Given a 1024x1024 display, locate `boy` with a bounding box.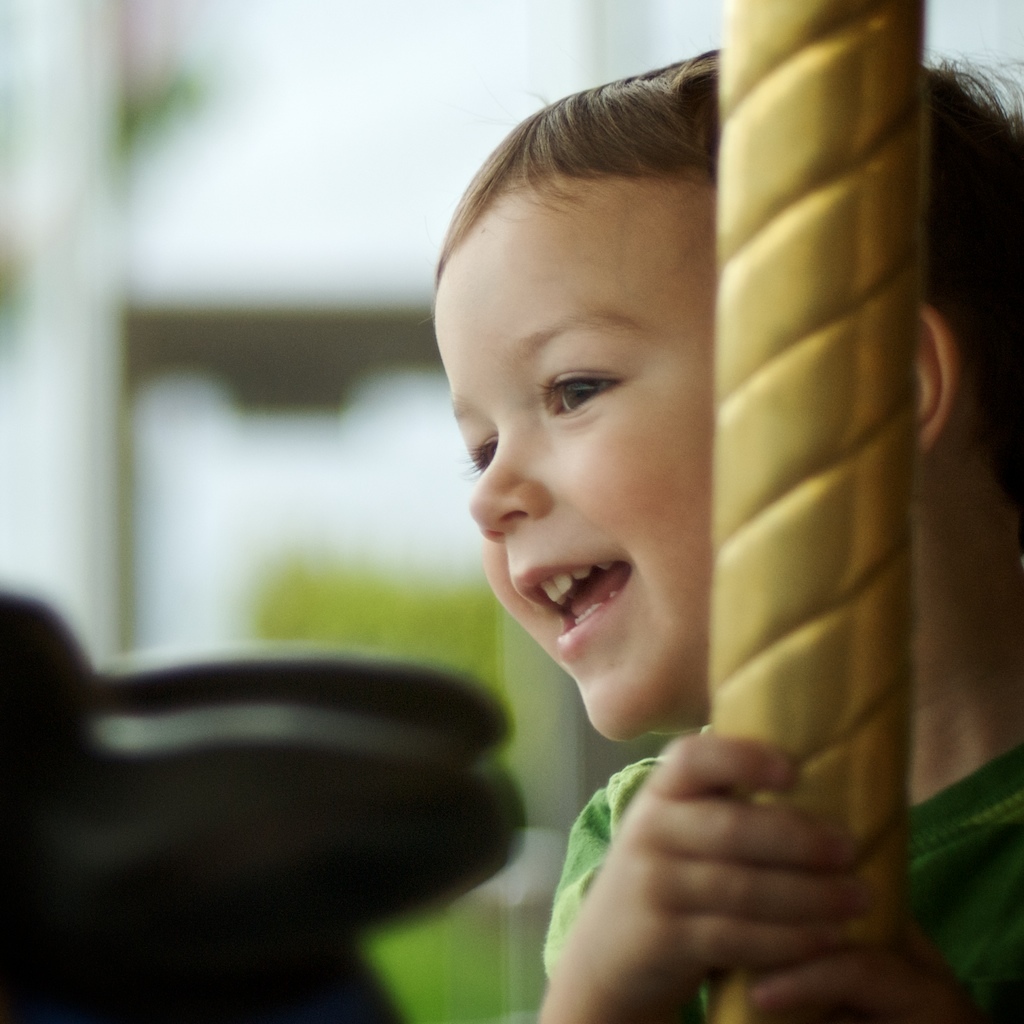
Located: (left=420, top=32, right=1023, bottom=1023).
